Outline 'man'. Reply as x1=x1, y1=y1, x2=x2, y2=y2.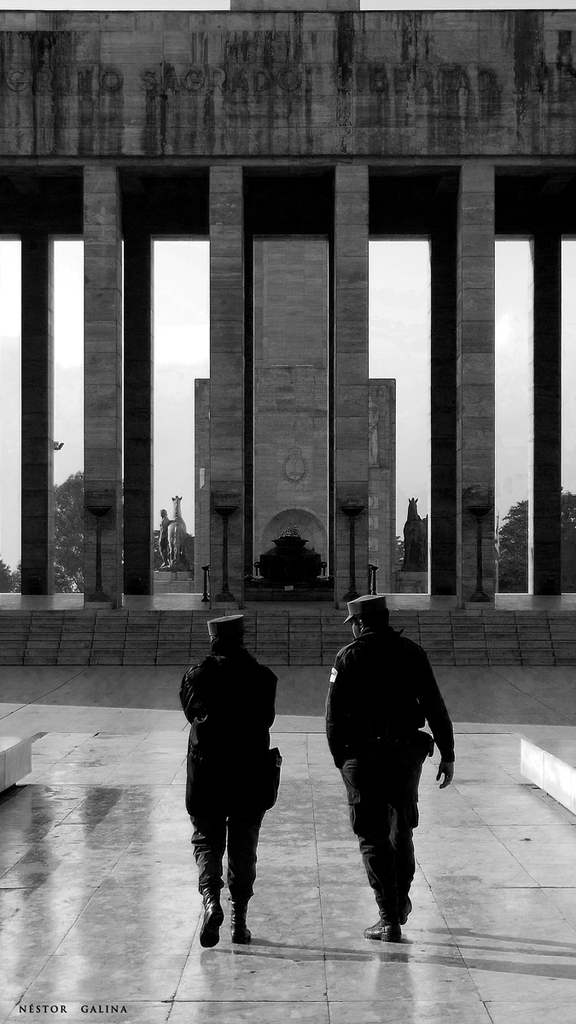
x1=321, y1=593, x2=457, y2=944.
